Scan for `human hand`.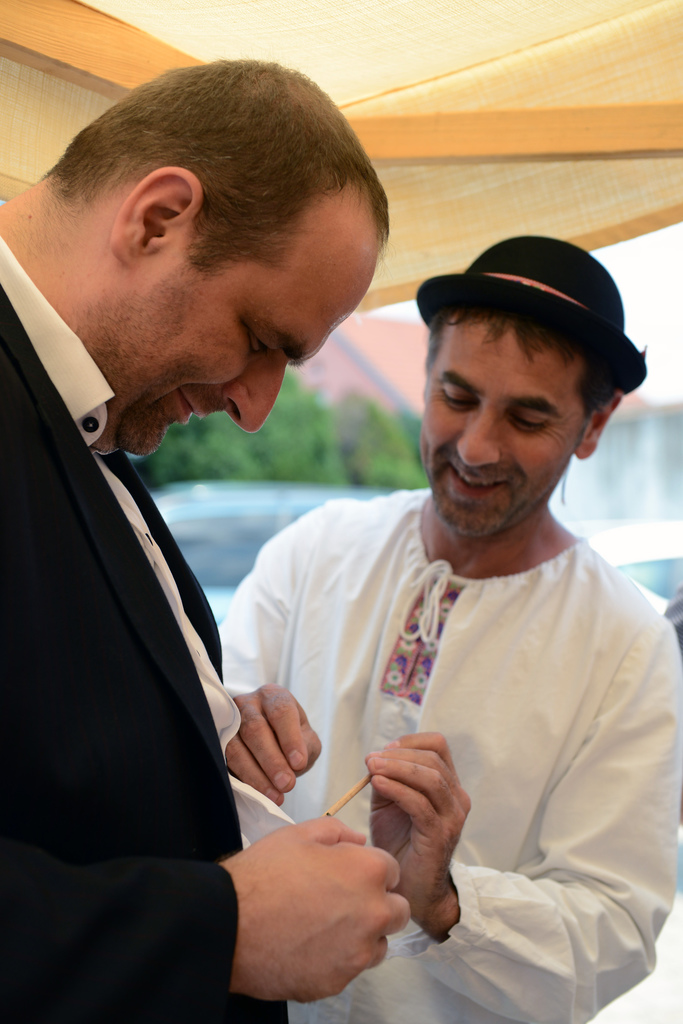
Scan result: pyautogui.locateOnScreen(361, 729, 479, 906).
